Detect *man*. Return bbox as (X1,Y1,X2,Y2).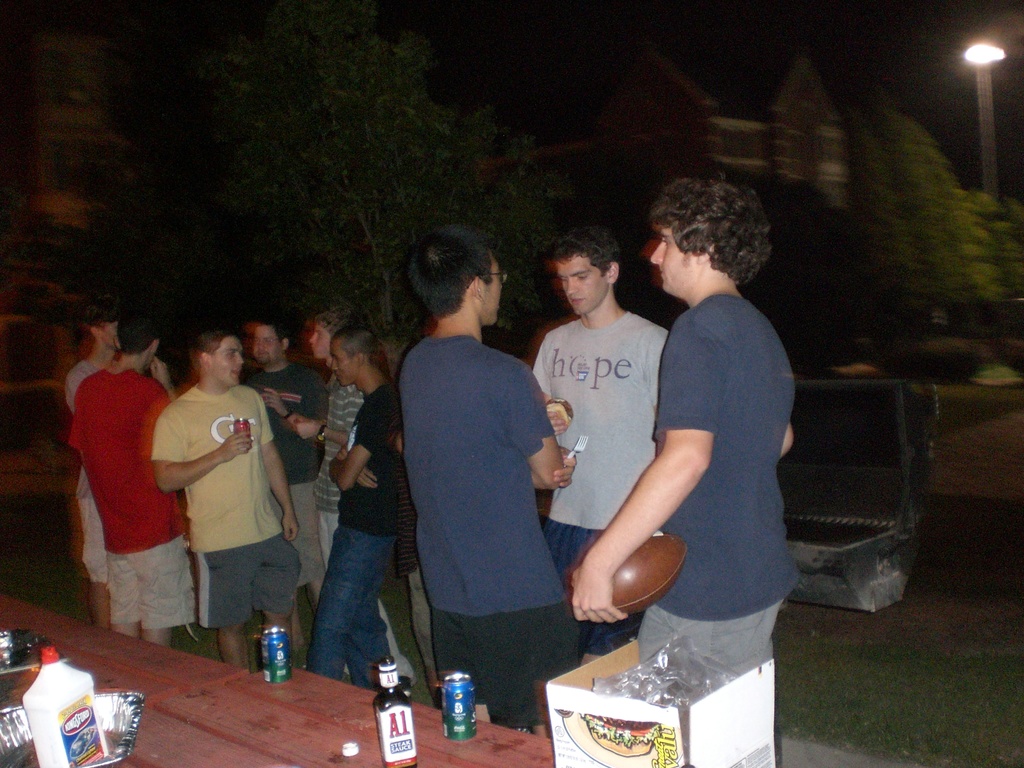
(66,309,198,648).
